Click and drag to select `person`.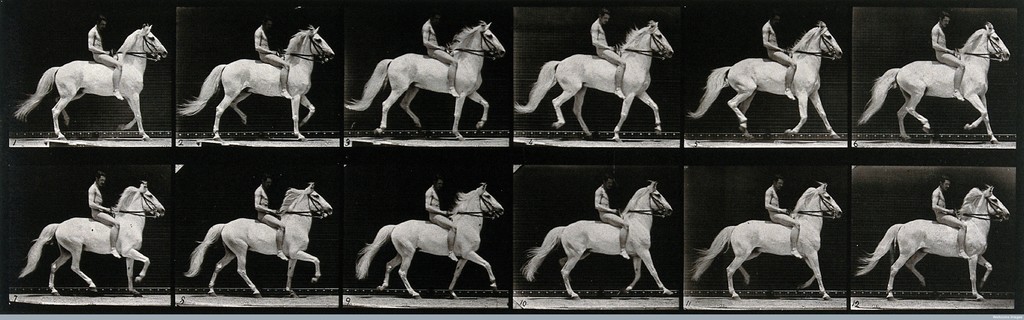
Selection: <bbox>83, 171, 125, 257</bbox>.
